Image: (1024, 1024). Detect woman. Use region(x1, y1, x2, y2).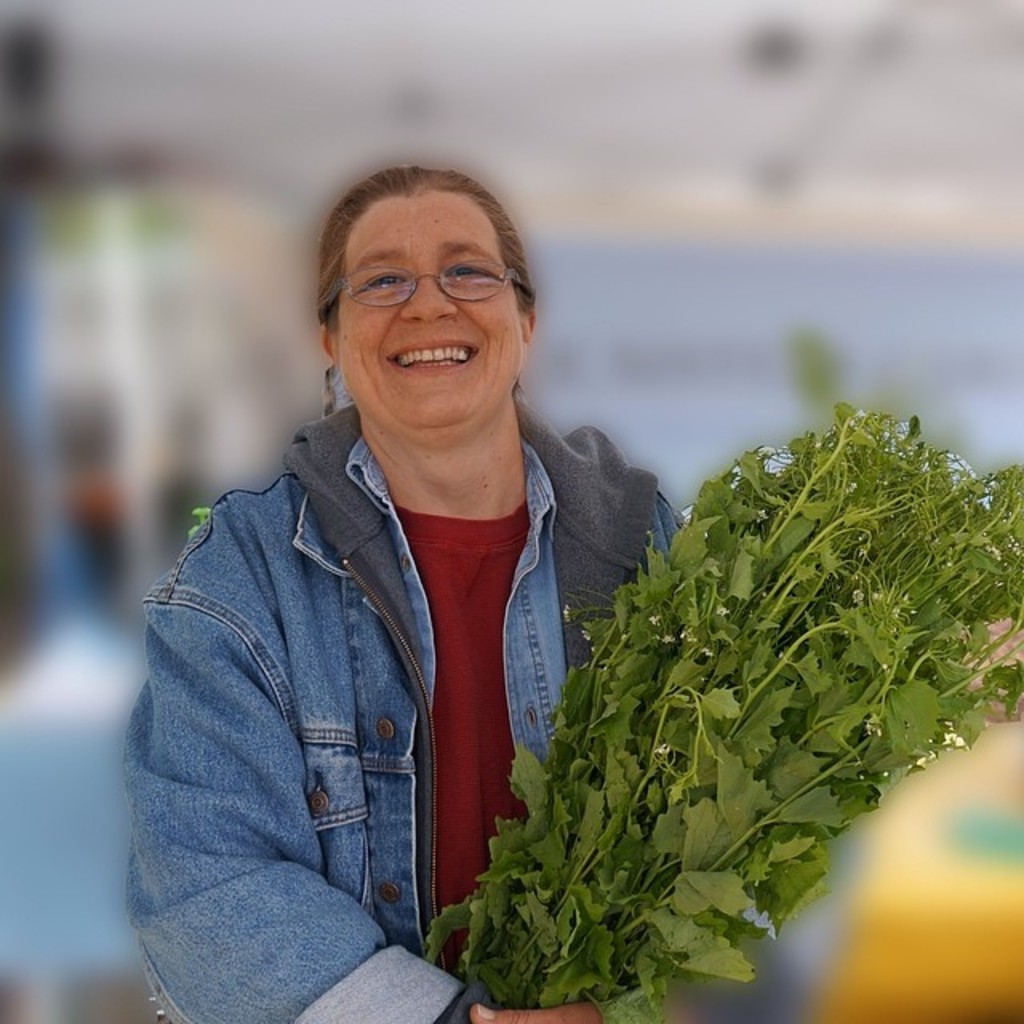
region(142, 141, 701, 1000).
